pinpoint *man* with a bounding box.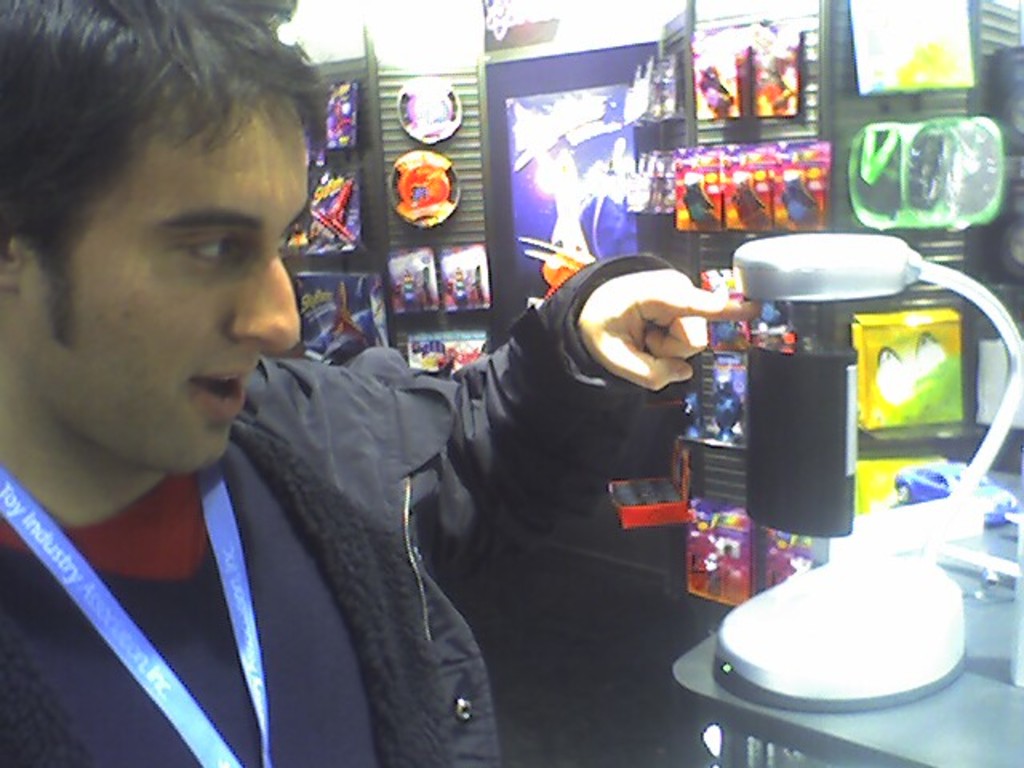
0 0 762 766.
